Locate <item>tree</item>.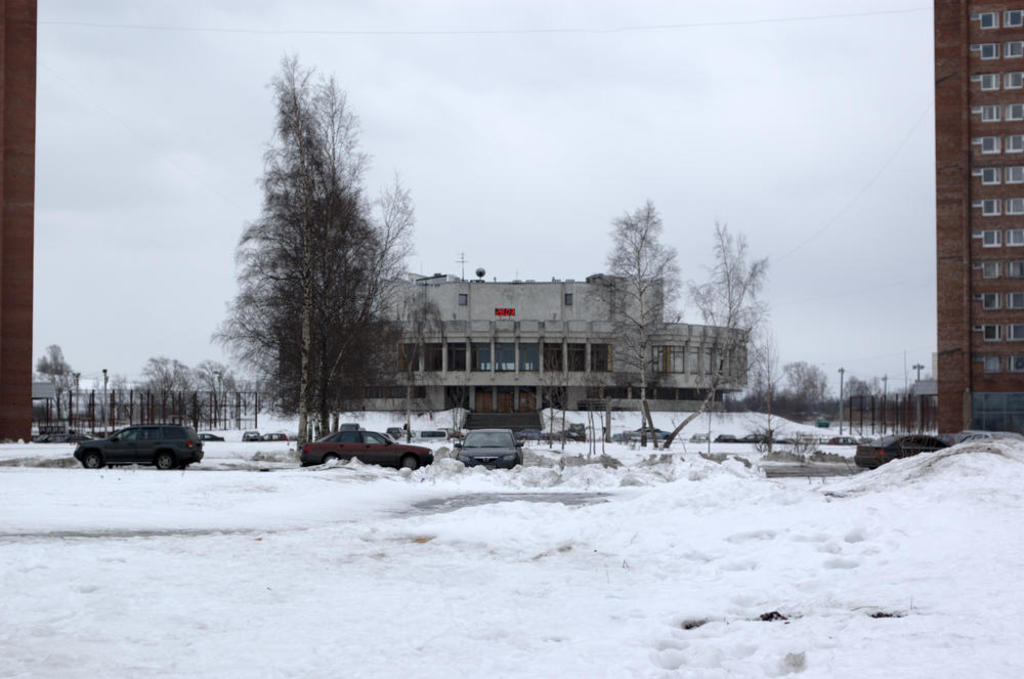
Bounding box: BBox(594, 203, 678, 450).
